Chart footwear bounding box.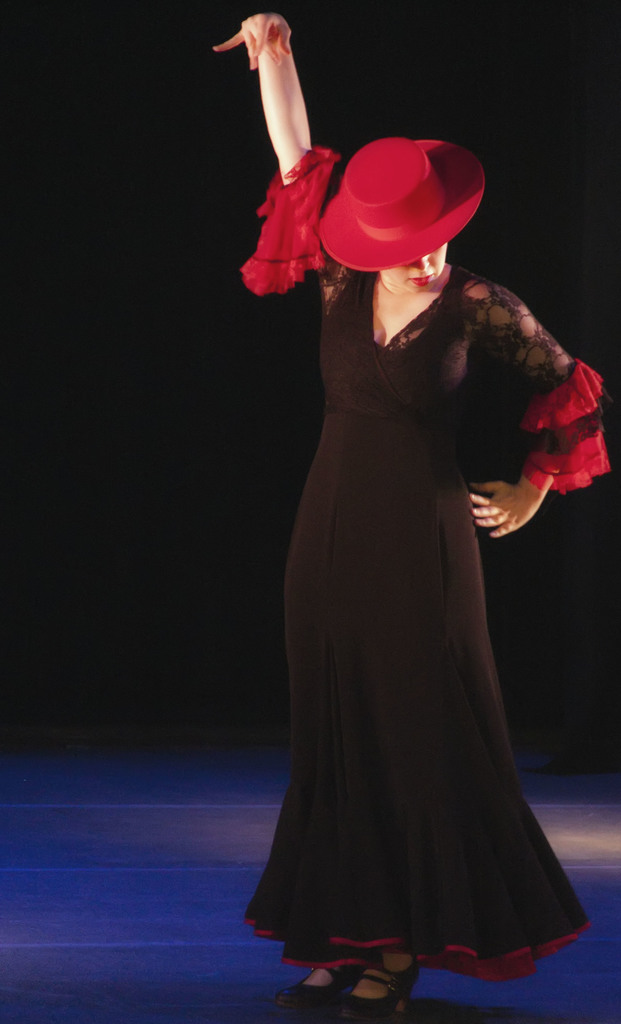
Charted: x1=273 y1=956 x2=362 y2=1007.
